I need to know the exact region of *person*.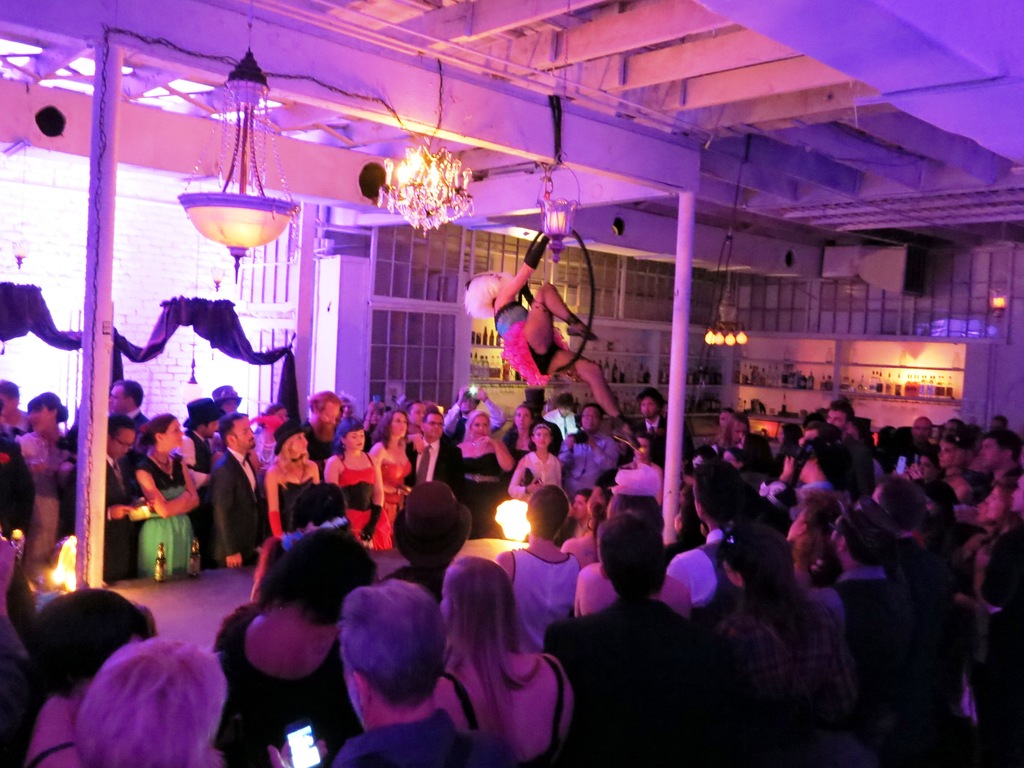
Region: x1=934, y1=417, x2=981, y2=534.
